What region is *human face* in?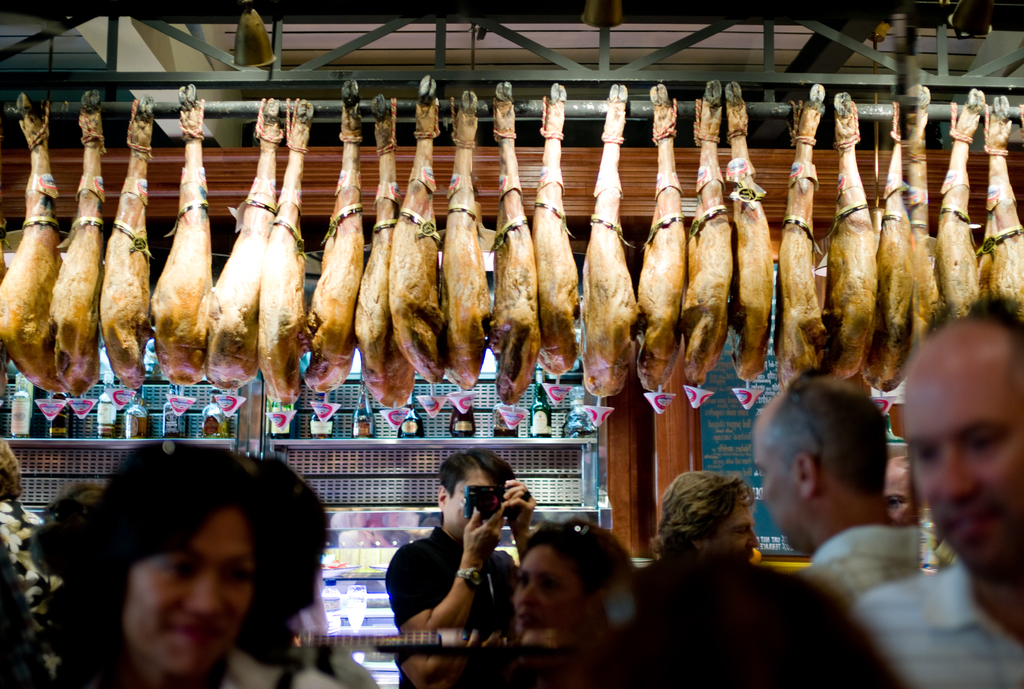
bbox(444, 469, 506, 539).
